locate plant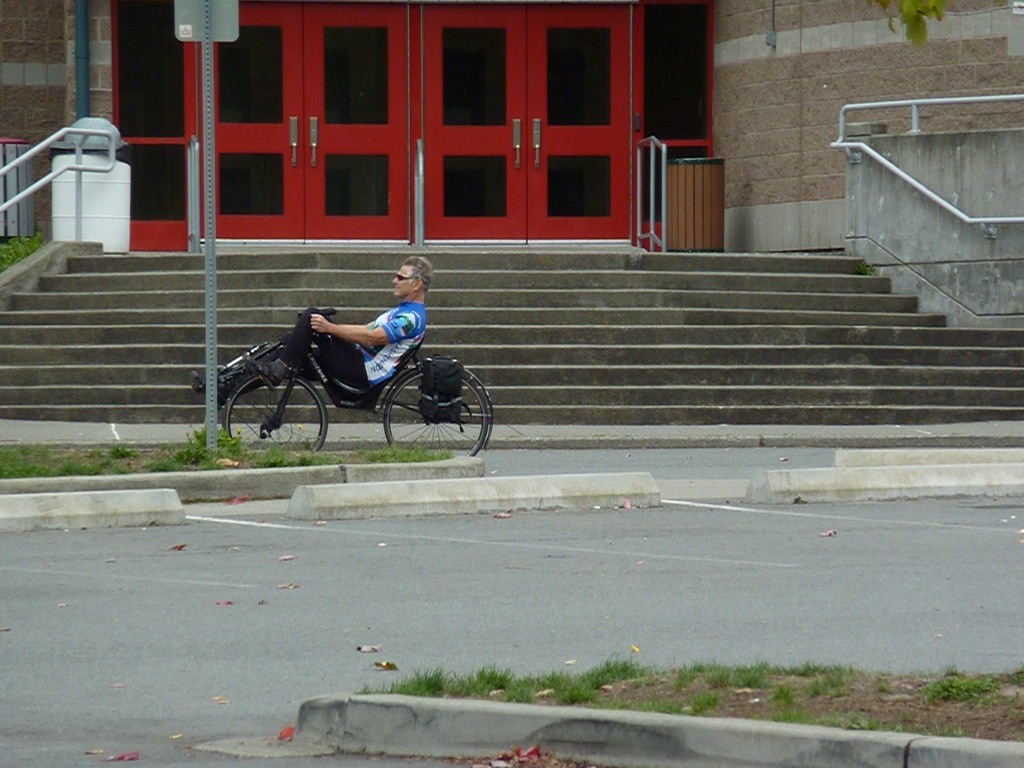
detection(0, 228, 44, 281)
